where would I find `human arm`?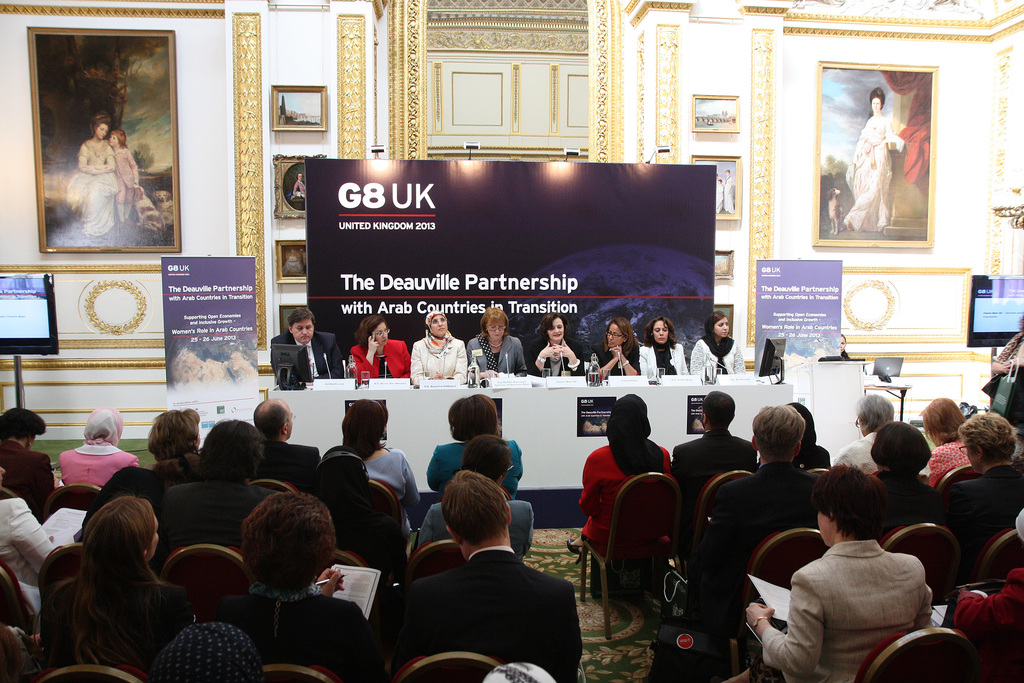
At 353,334,381,384.
